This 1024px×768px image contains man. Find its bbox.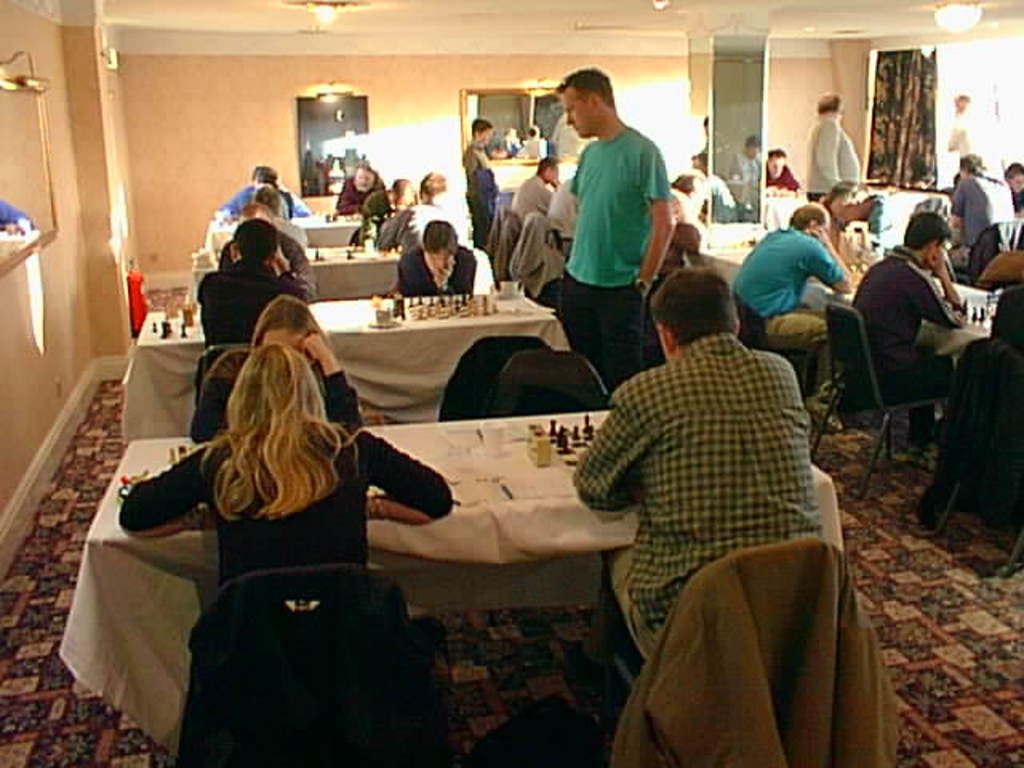
[542, 74, 682, 384].
